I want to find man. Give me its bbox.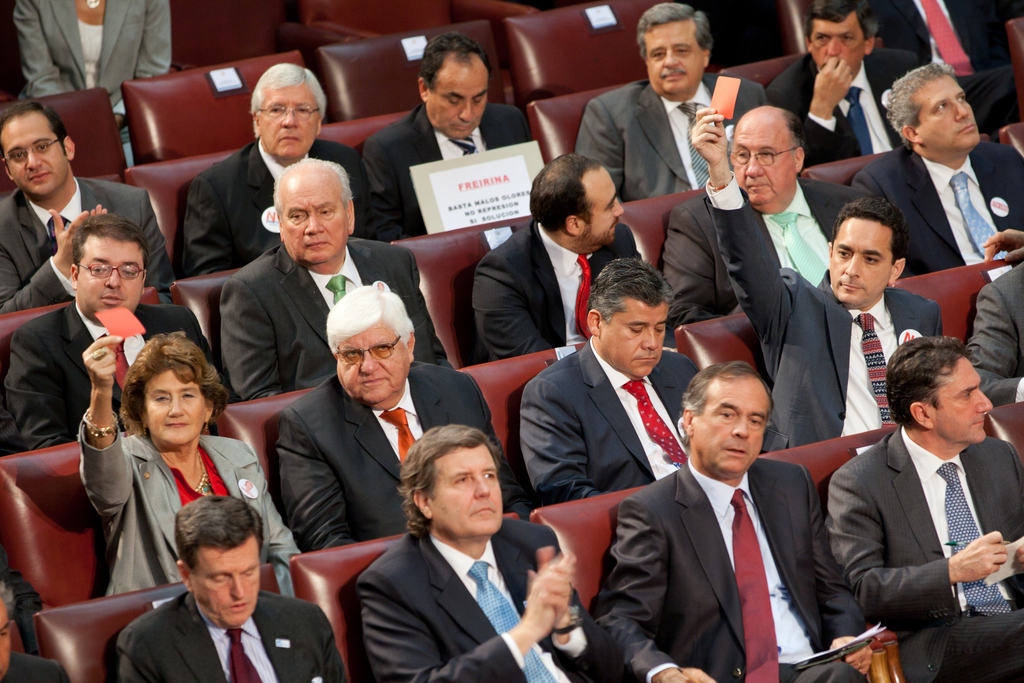
BBox(0, 572, 74, 682).
